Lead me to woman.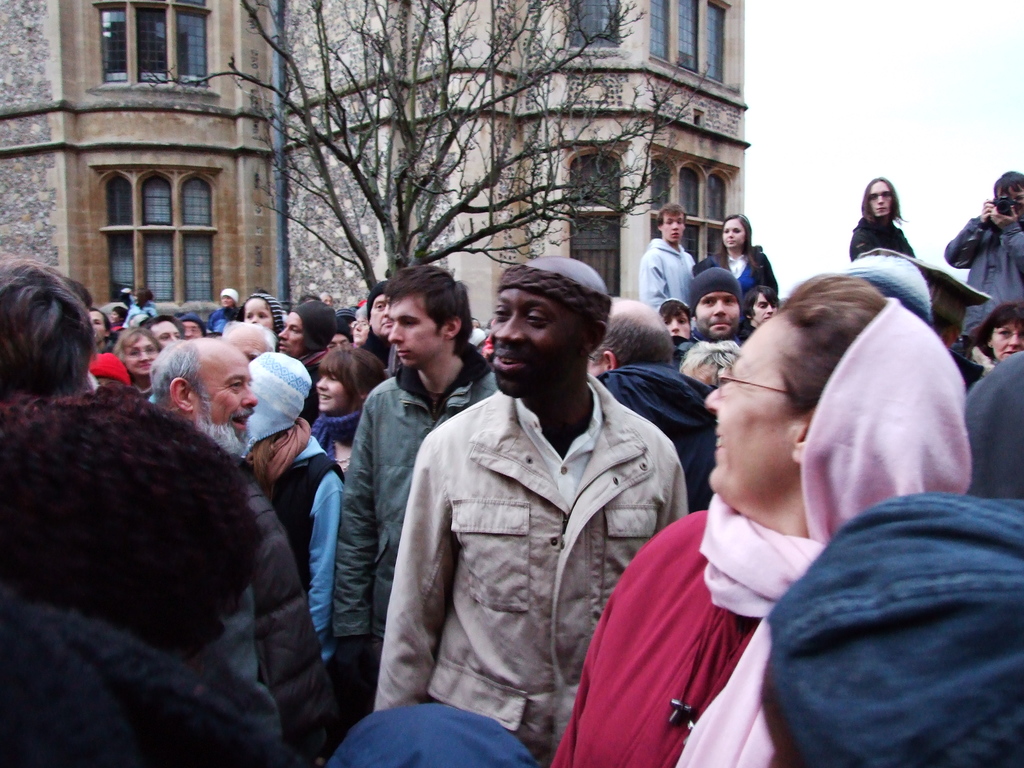
Lead to left=692, top=214, right=776, bottom=302.
